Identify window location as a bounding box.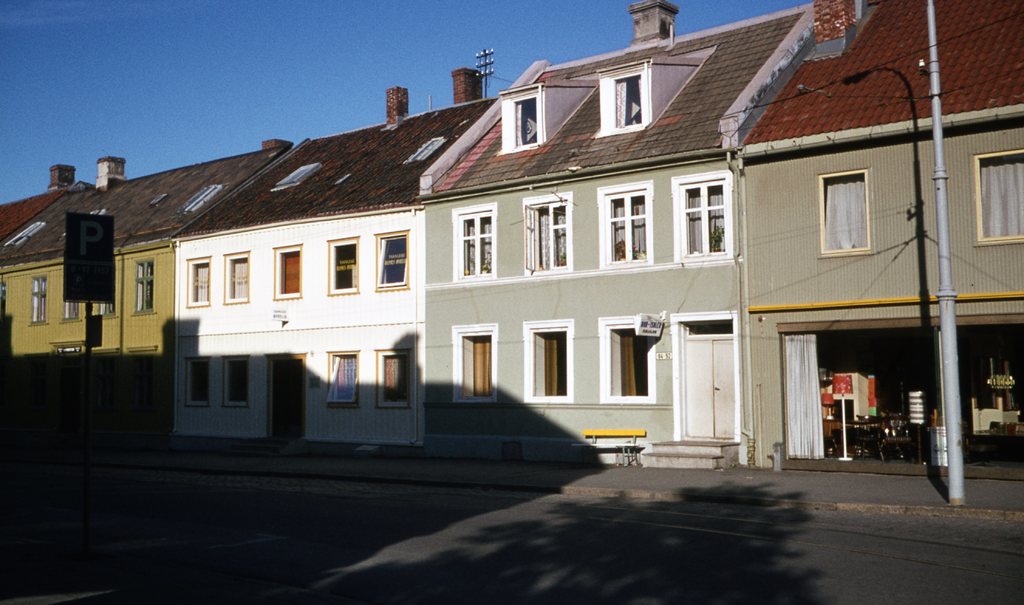
x1=454 y1=209 x2=499 y2=284.
